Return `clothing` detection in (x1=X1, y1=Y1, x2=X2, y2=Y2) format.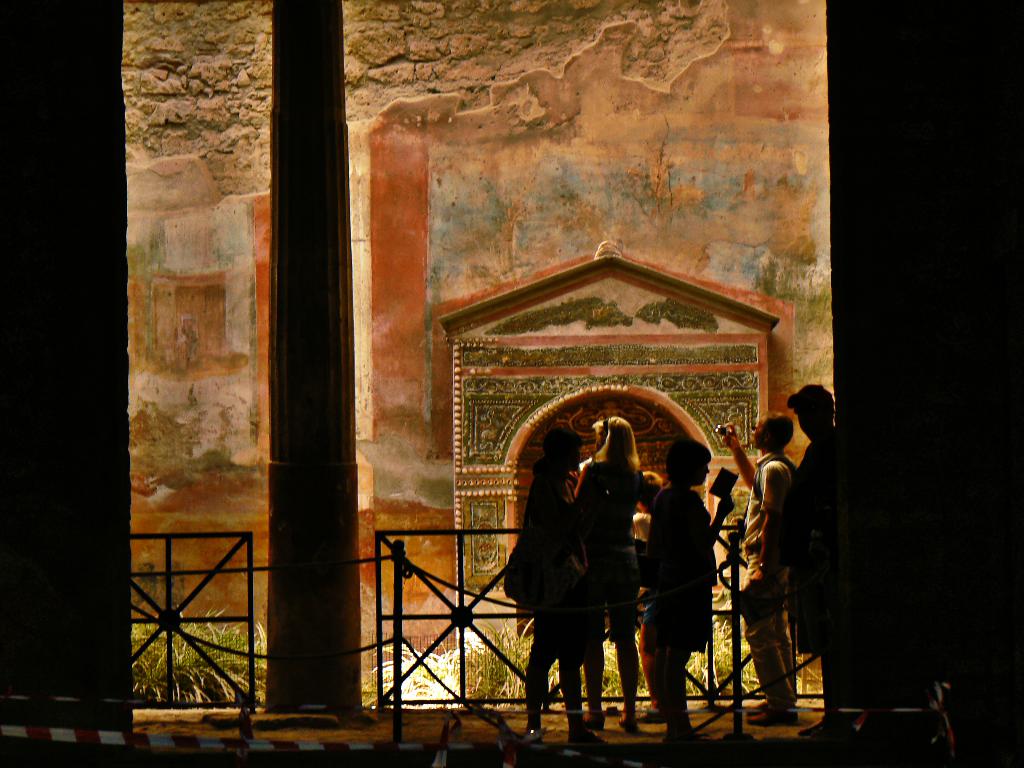
(x1=572, y1=463, x2=646, y2=644).
